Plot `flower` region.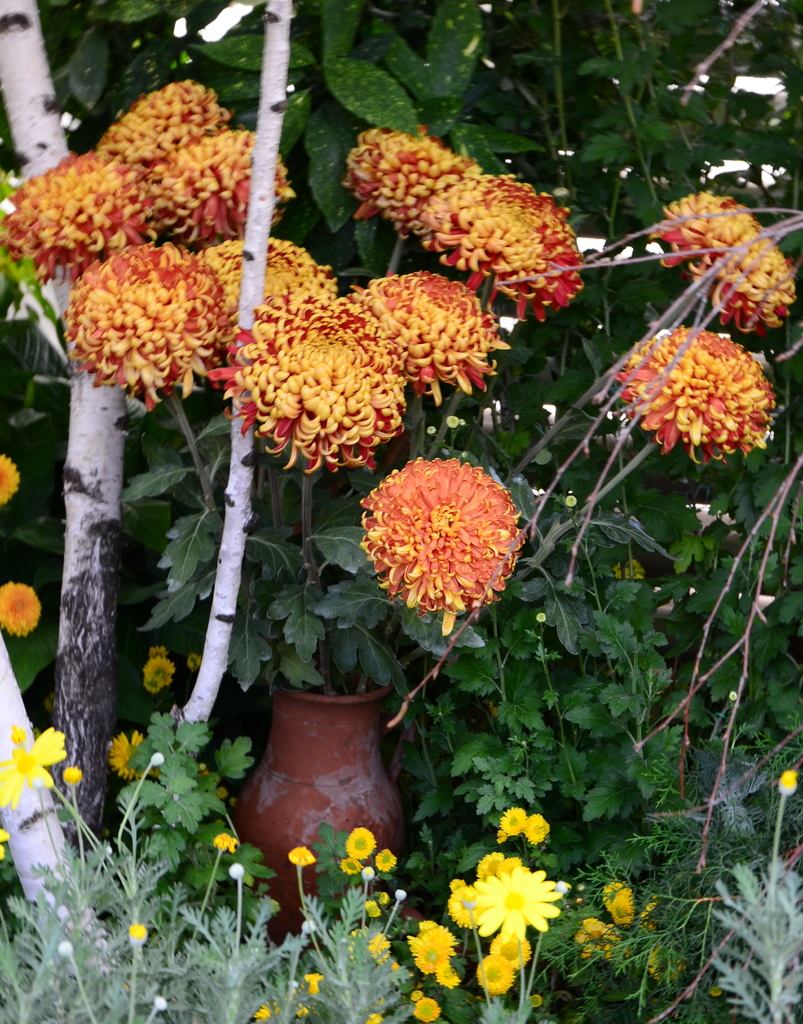
Plotted at left=376, top=848, right=399, bottom=867.
